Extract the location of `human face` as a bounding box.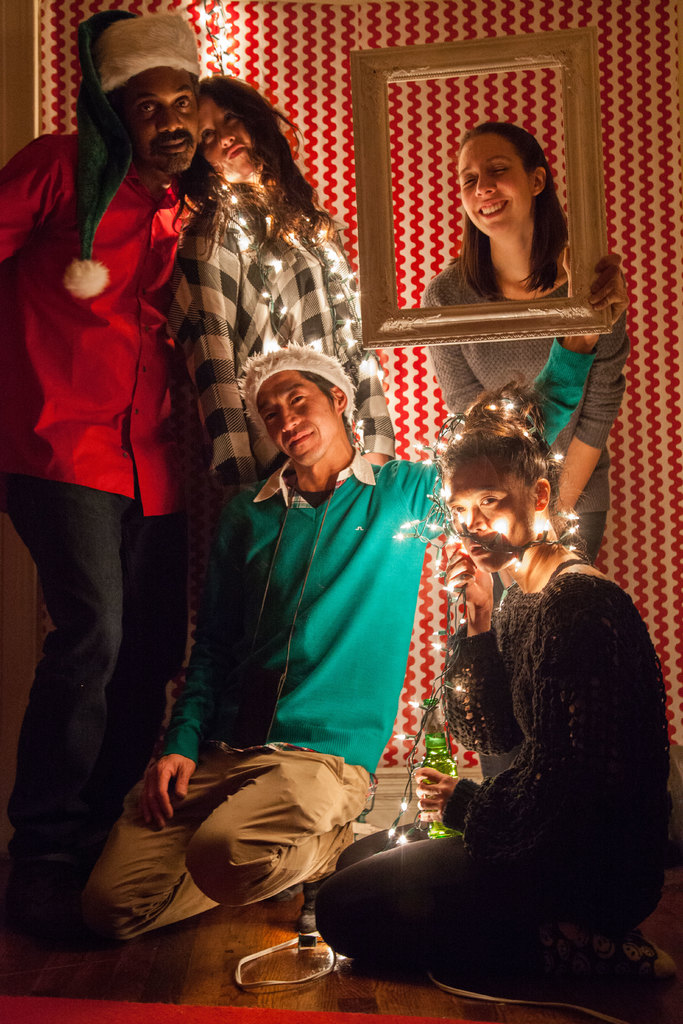
crop(456, 140, 527, 237).
